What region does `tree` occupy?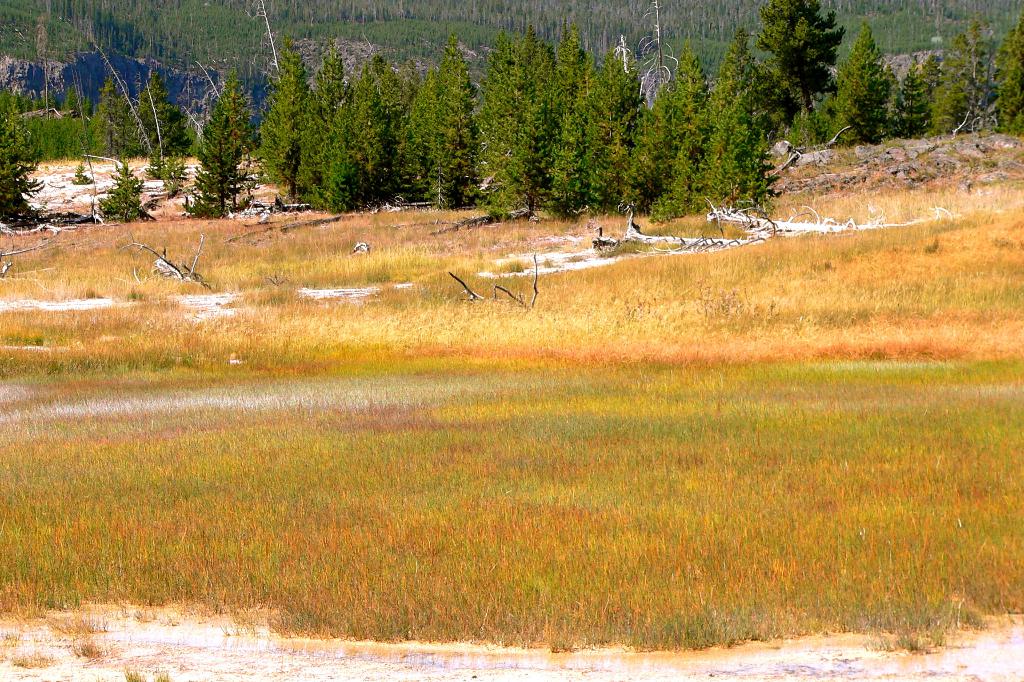
(518,38,564,199).
